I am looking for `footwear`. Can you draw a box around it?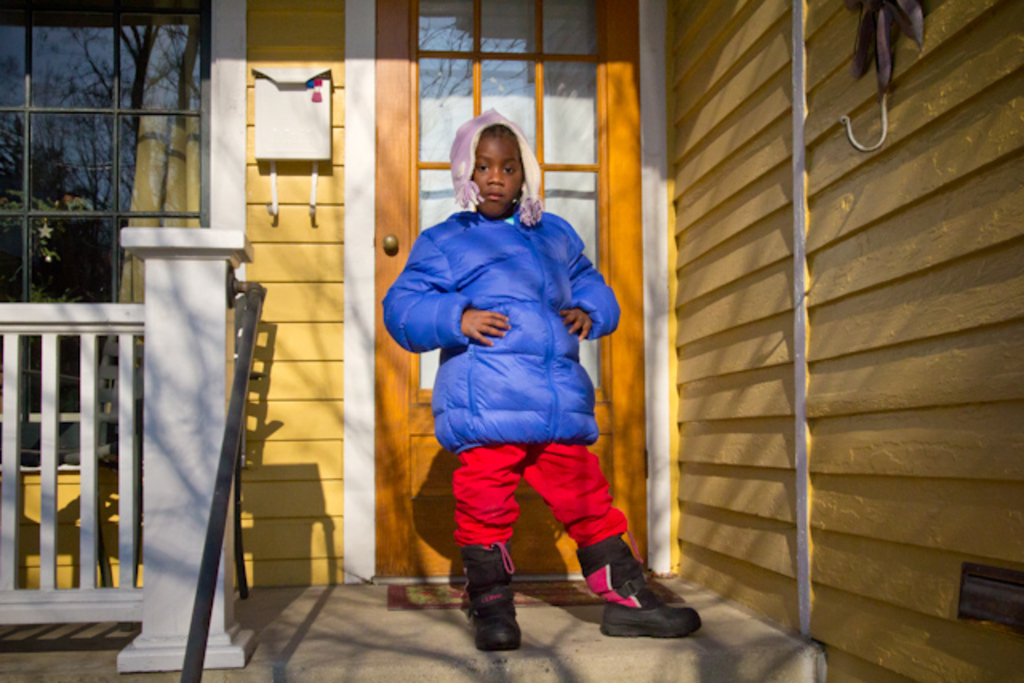
Sure, the bounding box is locate(467, 541, 523, 656).
